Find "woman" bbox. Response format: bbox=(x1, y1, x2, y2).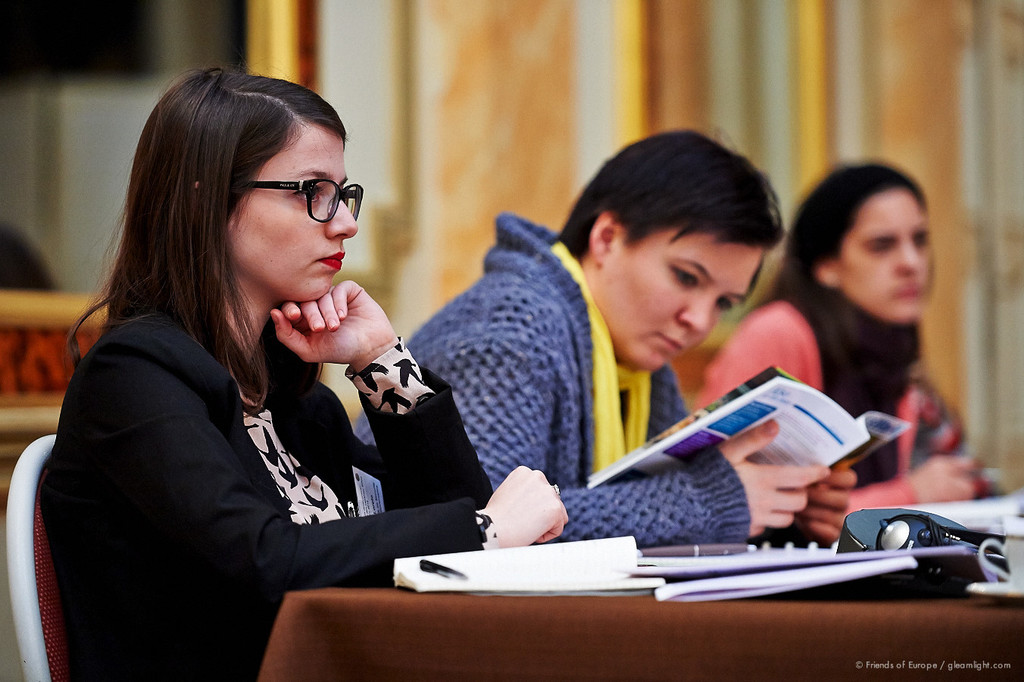
bbox=(341, 117, 865, 556).
